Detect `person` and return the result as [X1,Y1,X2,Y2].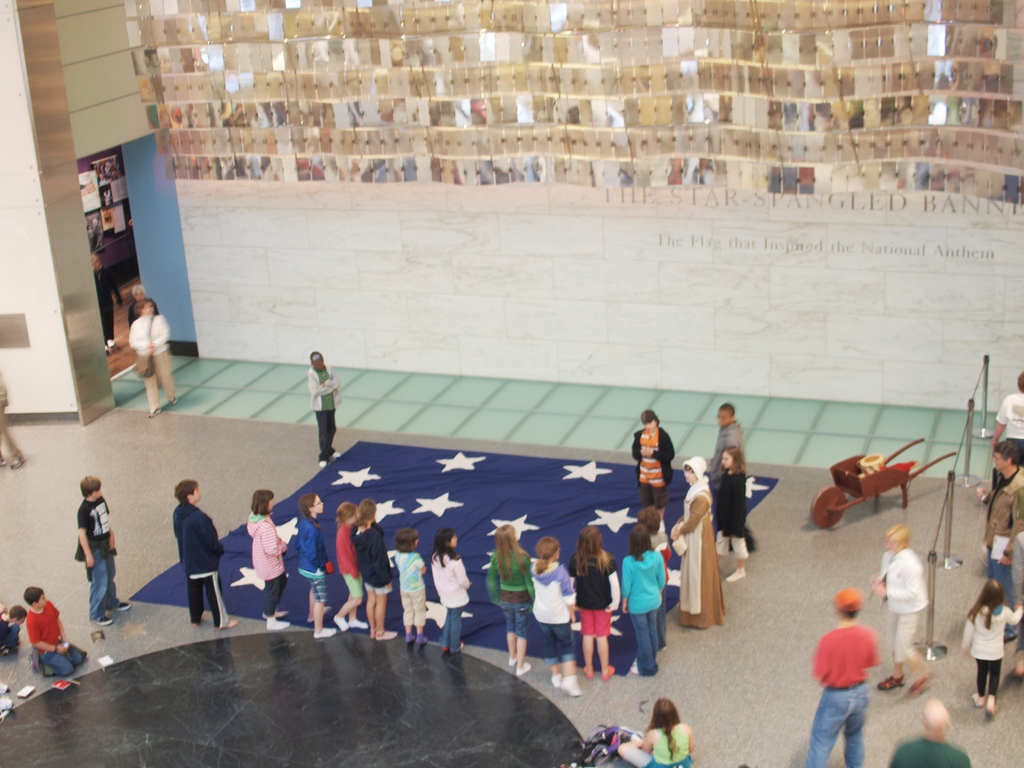
[623,525,669,674].
